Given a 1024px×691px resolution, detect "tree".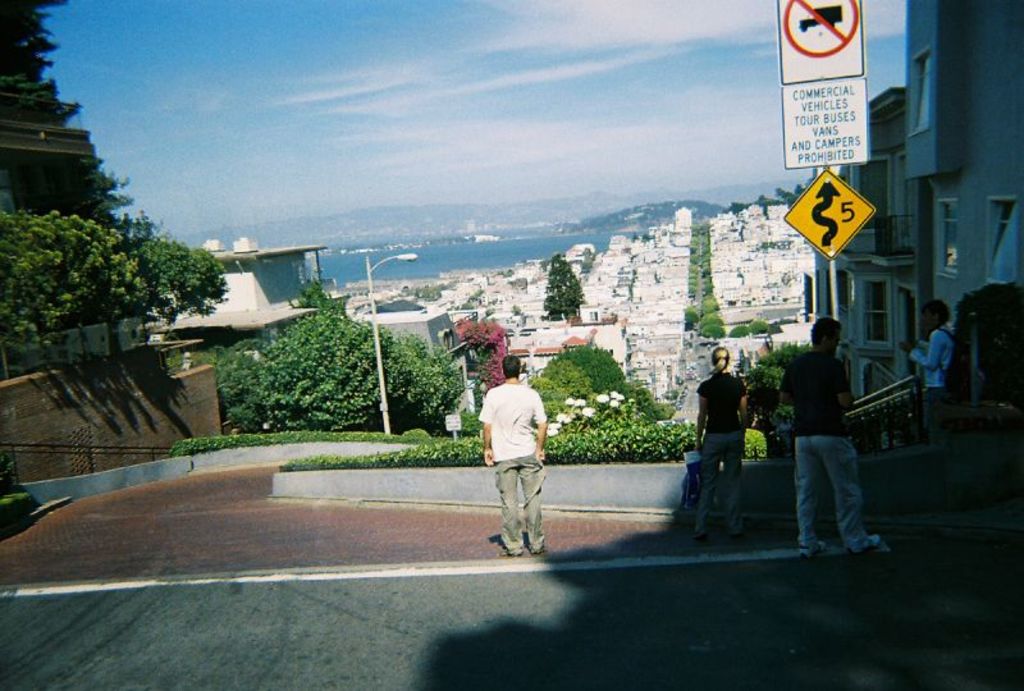
544, 251, 589, 320.
